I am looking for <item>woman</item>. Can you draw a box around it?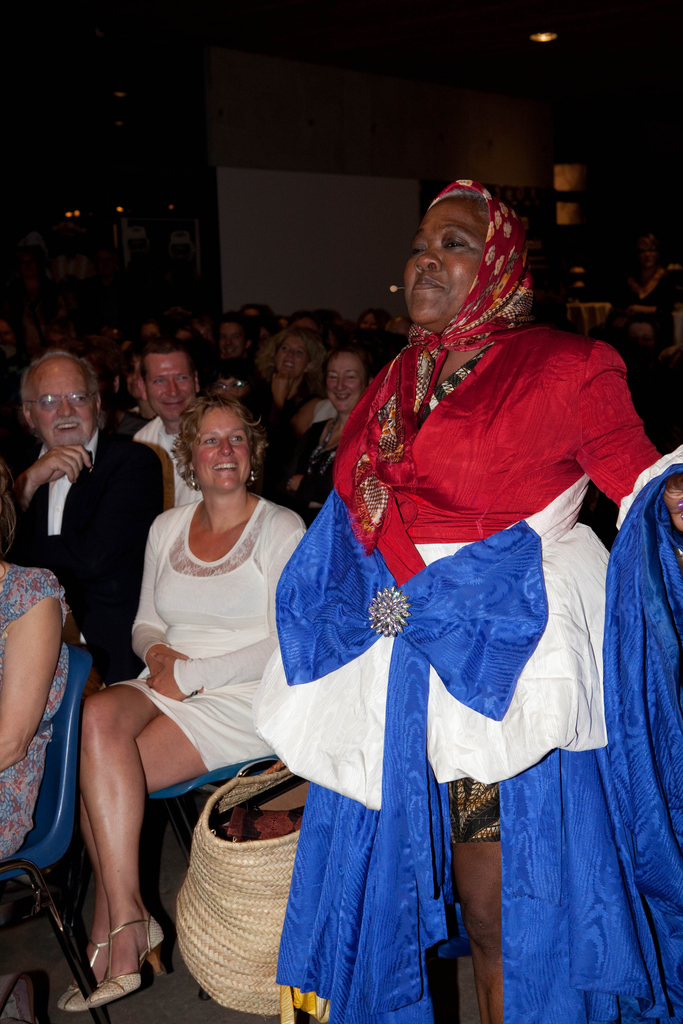
Sure, the bounding box is <region>0, 489, 65, 854</region>.
